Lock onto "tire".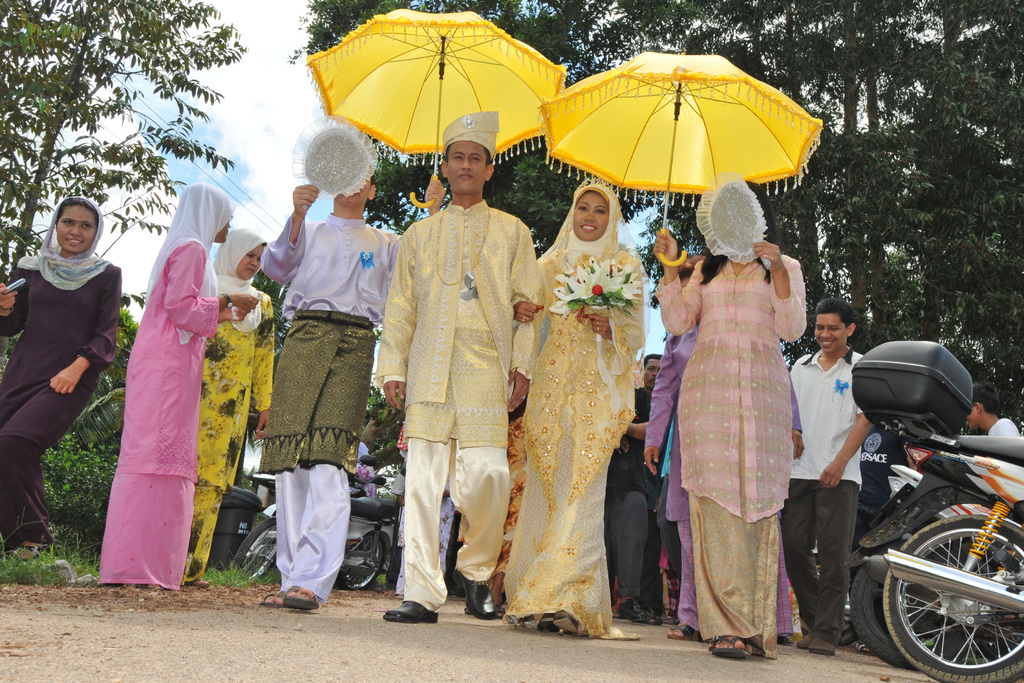
Locked: region(338, 528, 387, 591).
